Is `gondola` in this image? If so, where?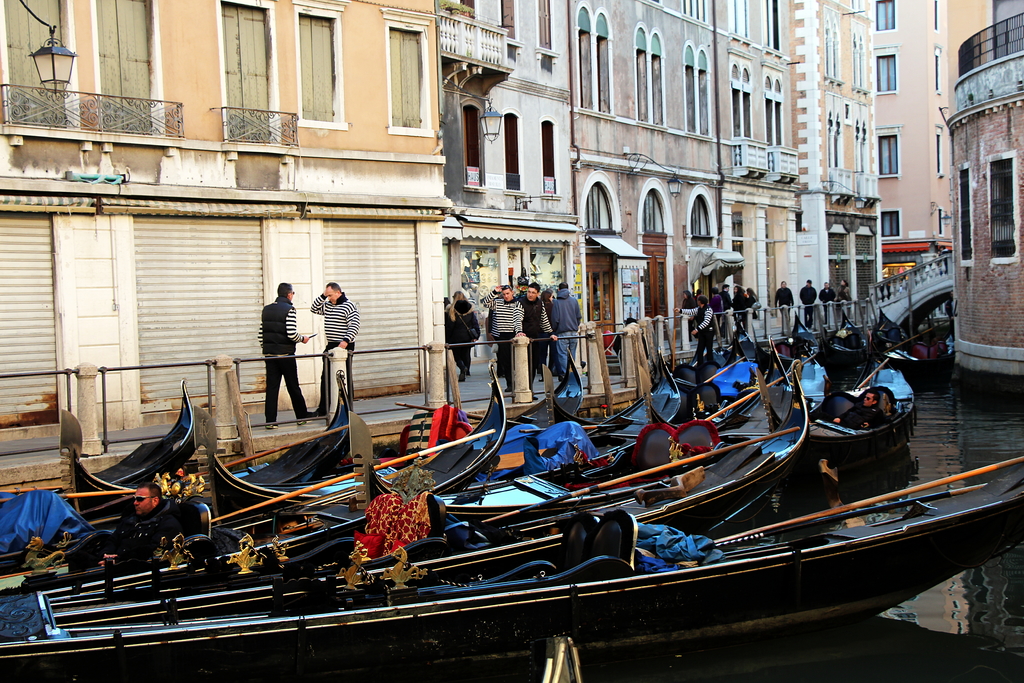
Yes, at locate(24, 363, 348, 569).
